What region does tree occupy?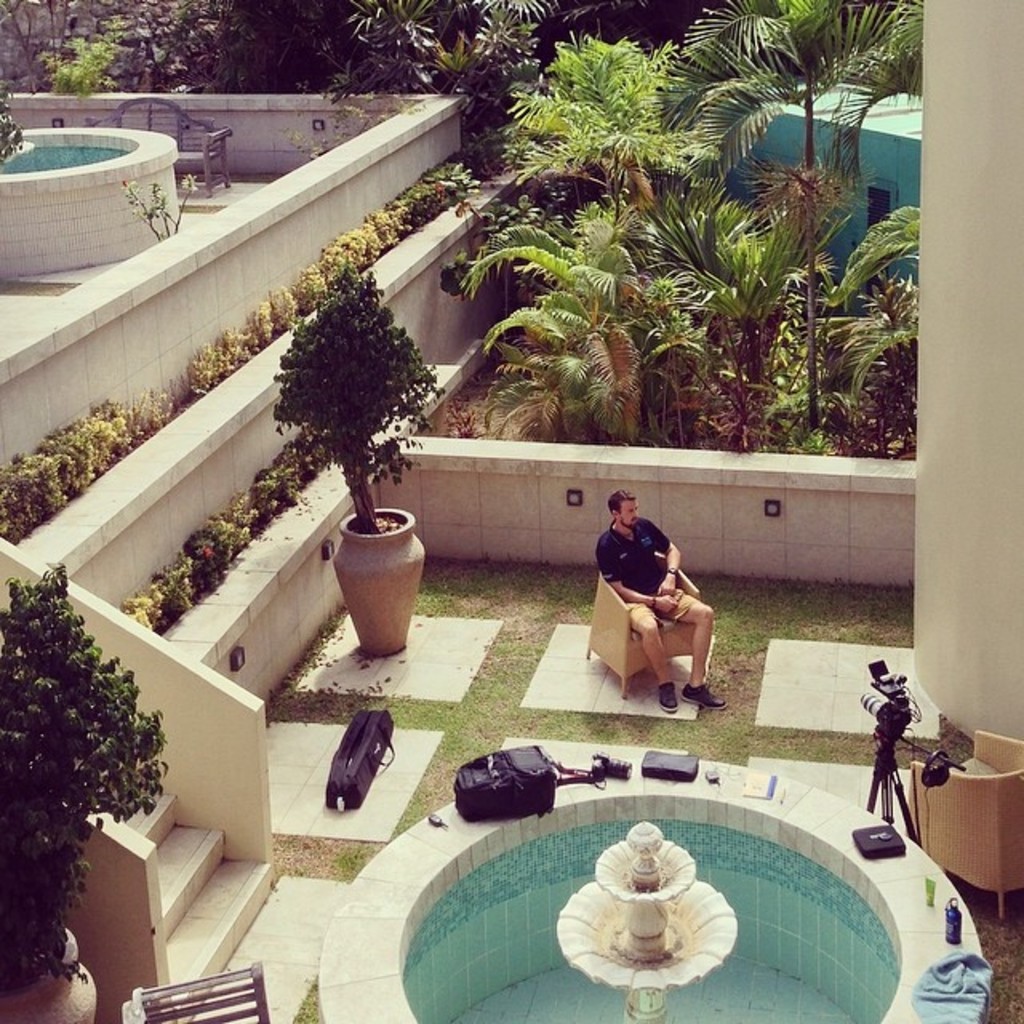
<box>645,0,888,402</box>.
